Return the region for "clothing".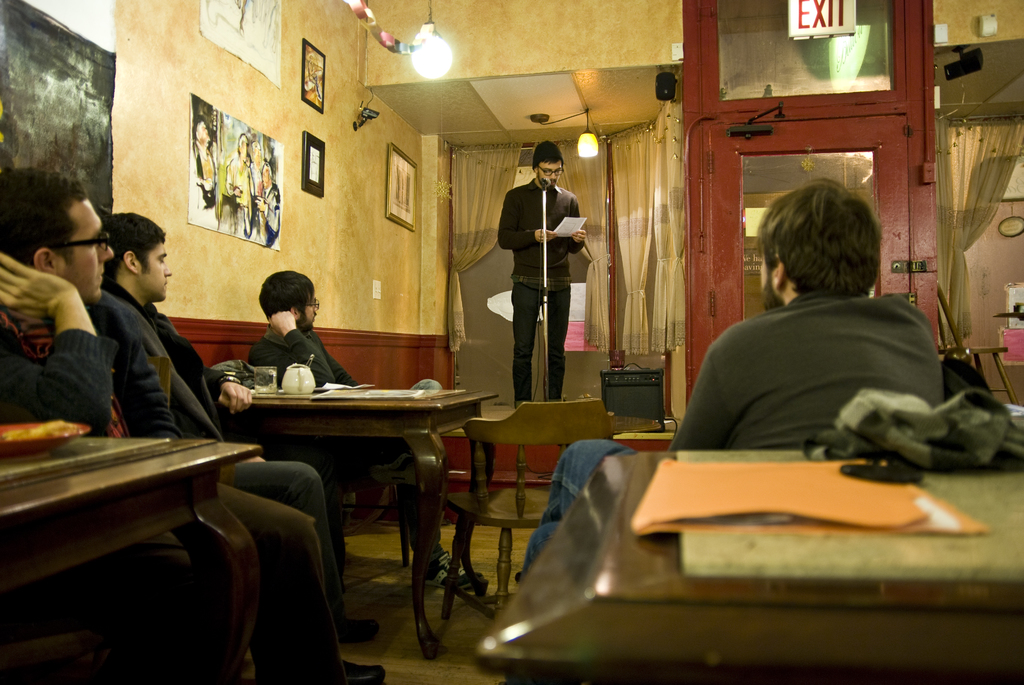
bbox=(257, 185, 280, 258).
